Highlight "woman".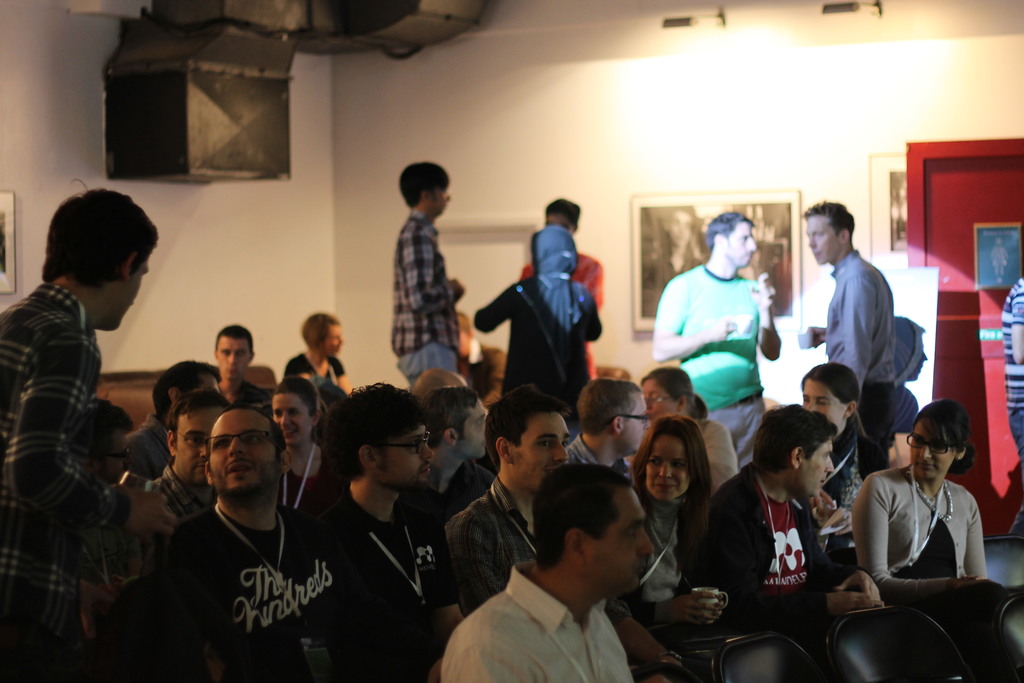
Highlighted region: bbox=(259, 372, 350, 525).
